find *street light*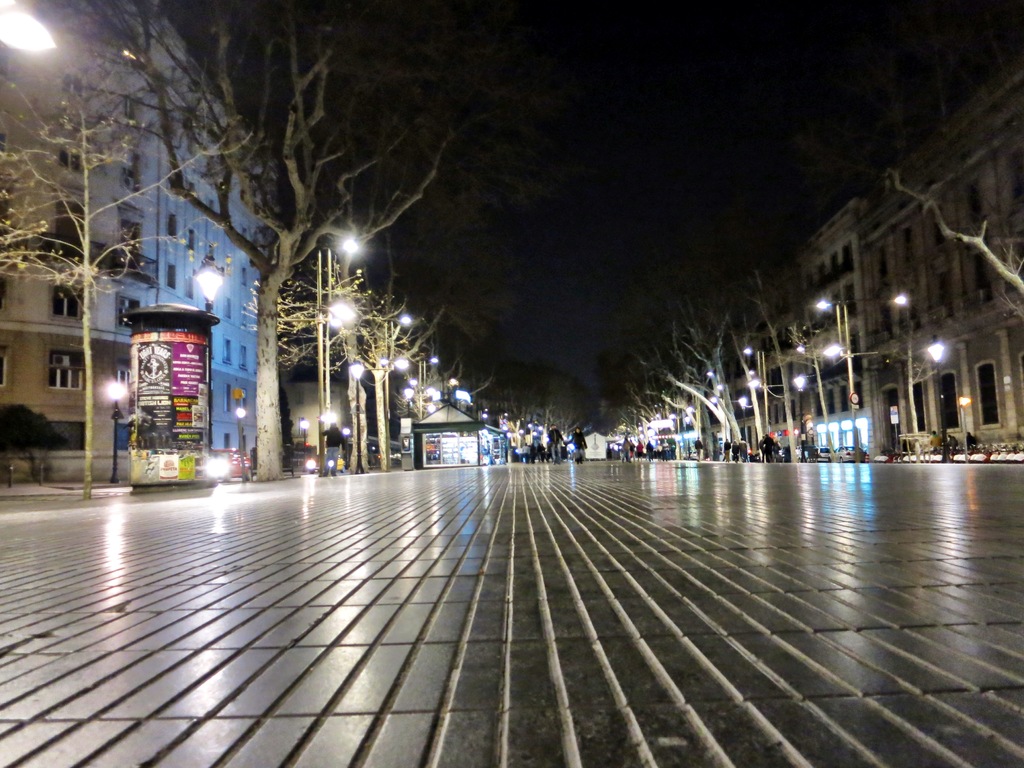
[103,372,129,484]
